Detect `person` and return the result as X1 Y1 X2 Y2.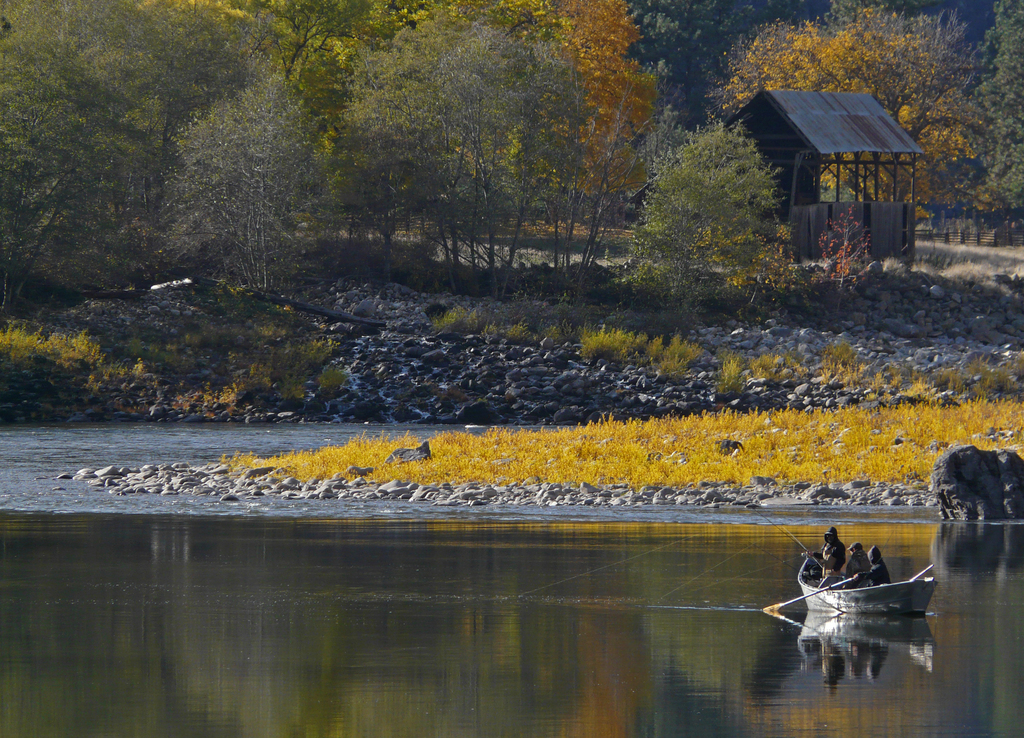
847 542 871 577.
